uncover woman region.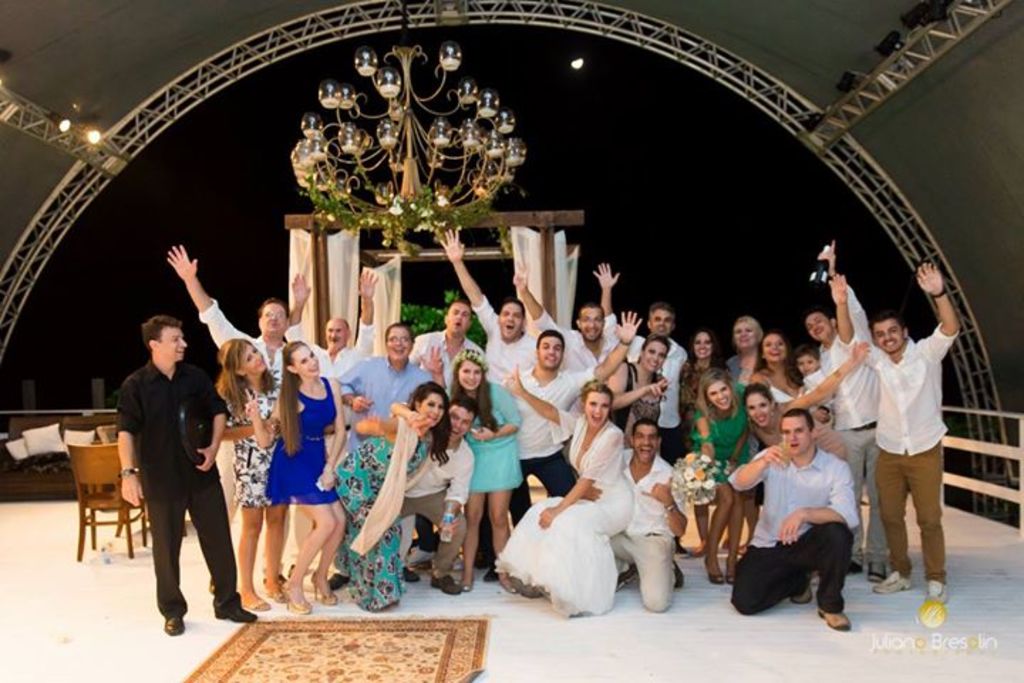
Uncovered: 678, 327, 715, 452.
